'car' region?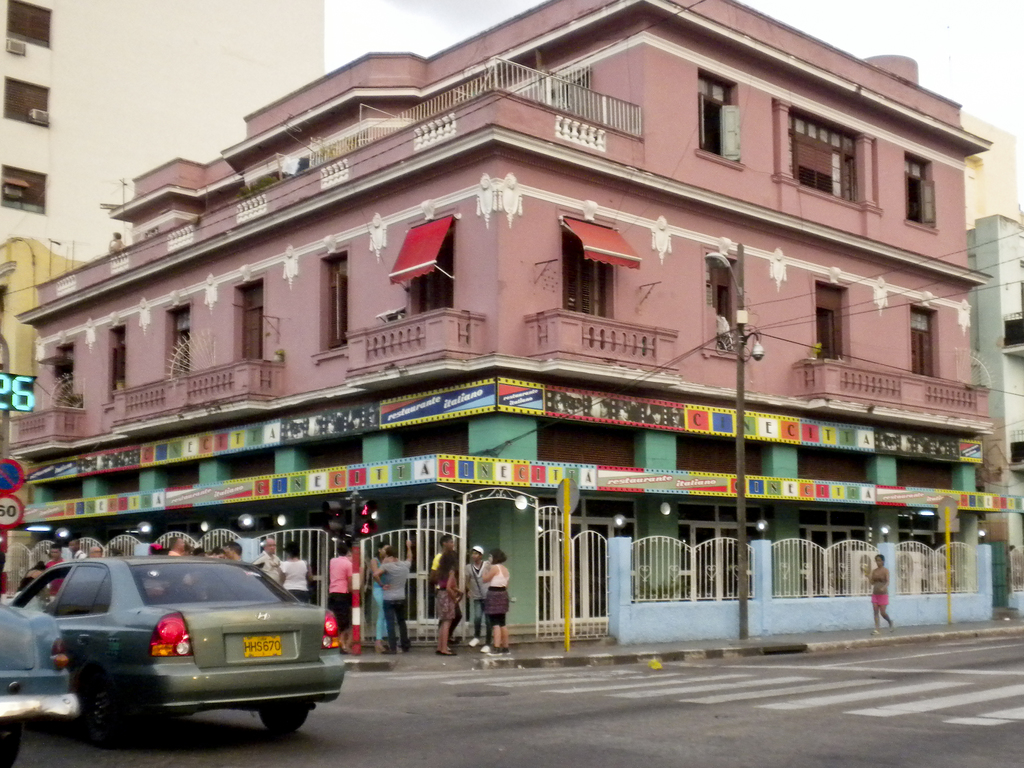
(0,591,82,726)
